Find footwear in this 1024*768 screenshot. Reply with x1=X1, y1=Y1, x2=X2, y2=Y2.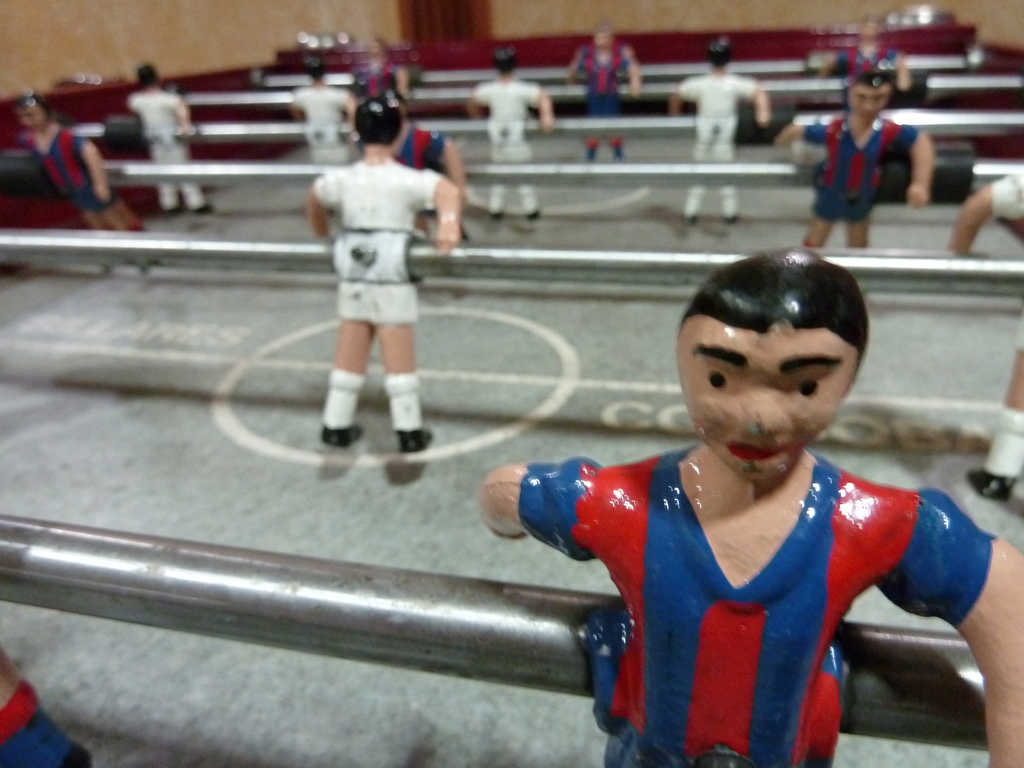
x1=527, y1=211, x2=538, y2=222.
